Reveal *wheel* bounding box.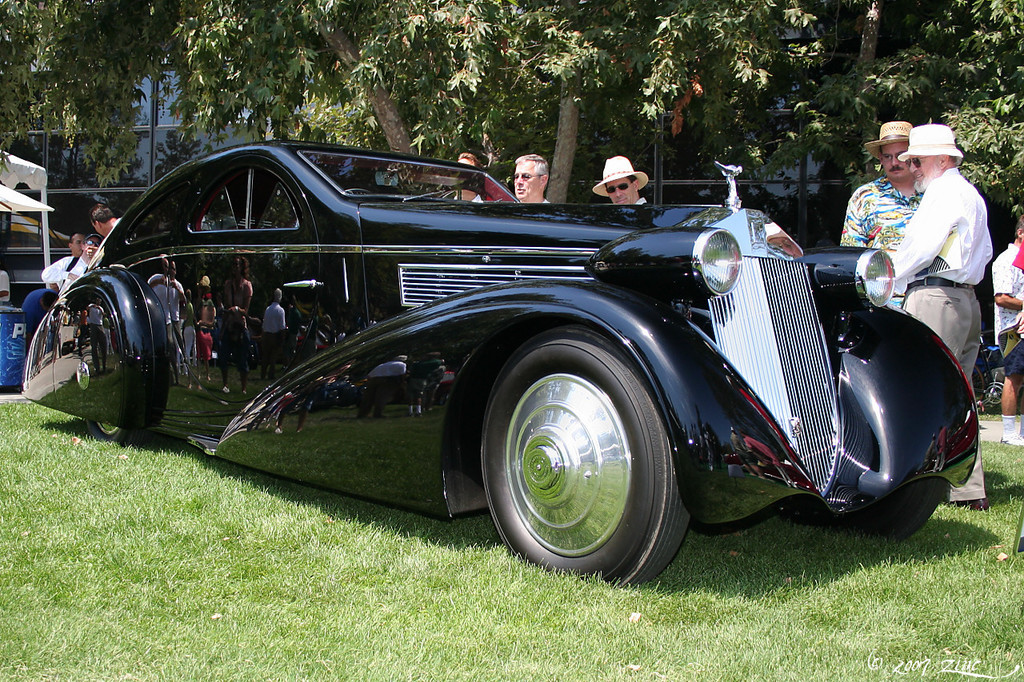
Revealed: select_region(473, 326, 686, 581).
